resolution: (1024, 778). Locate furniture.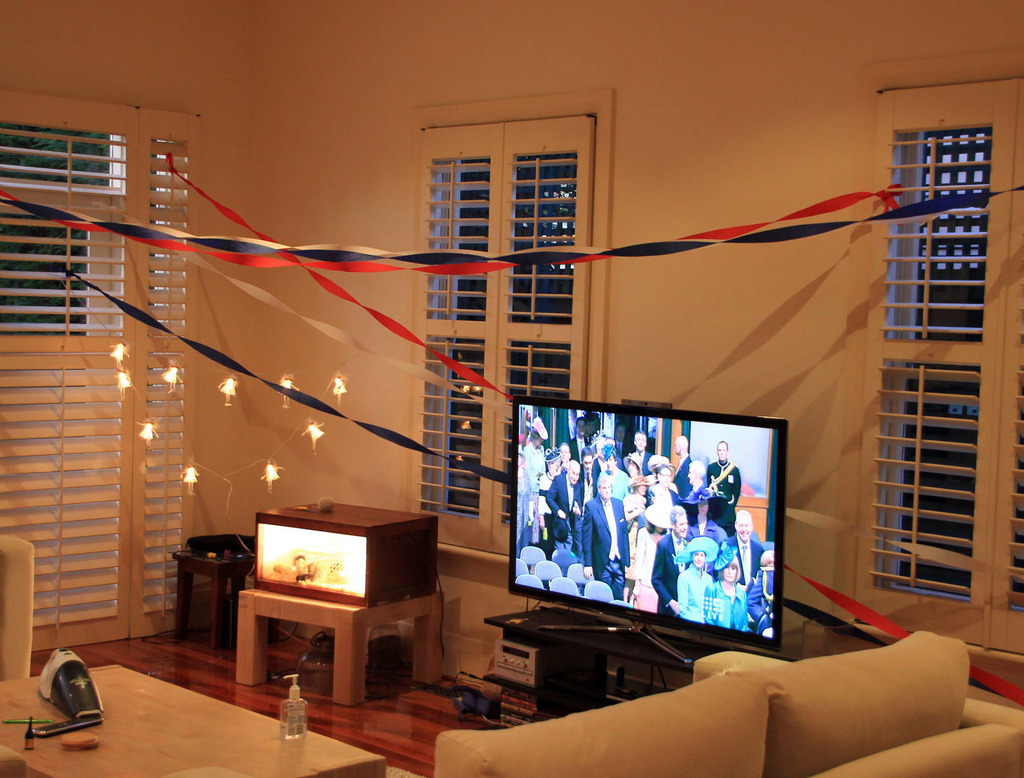
[left=0, top=661, right=385, bottom=777].
